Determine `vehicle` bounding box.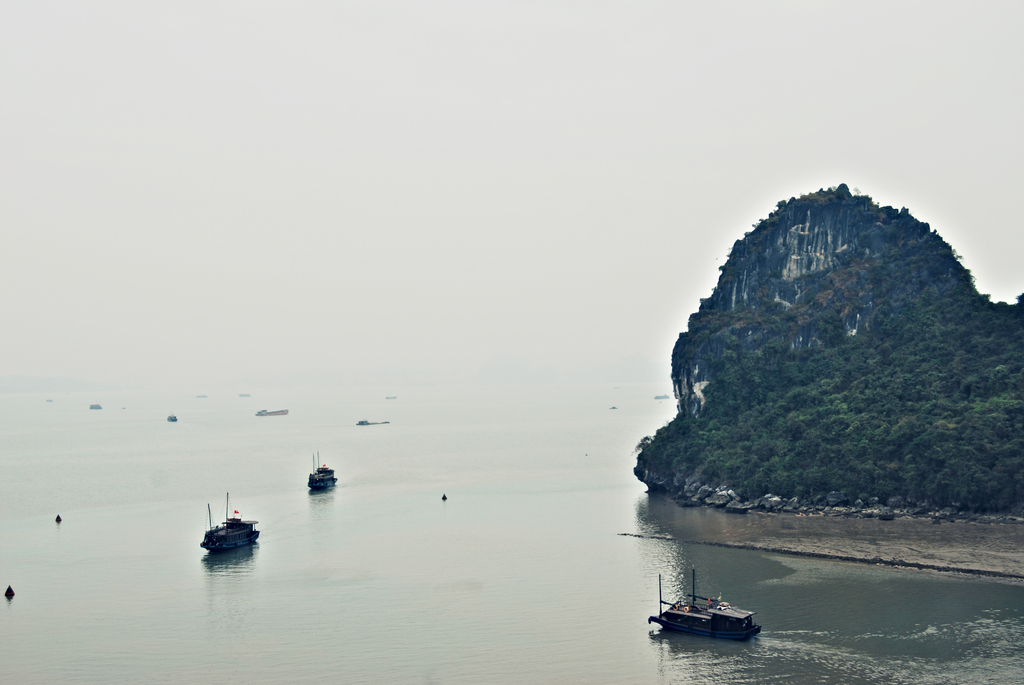
Determined: x1=357 y1=418 x2=390 y2=423.
